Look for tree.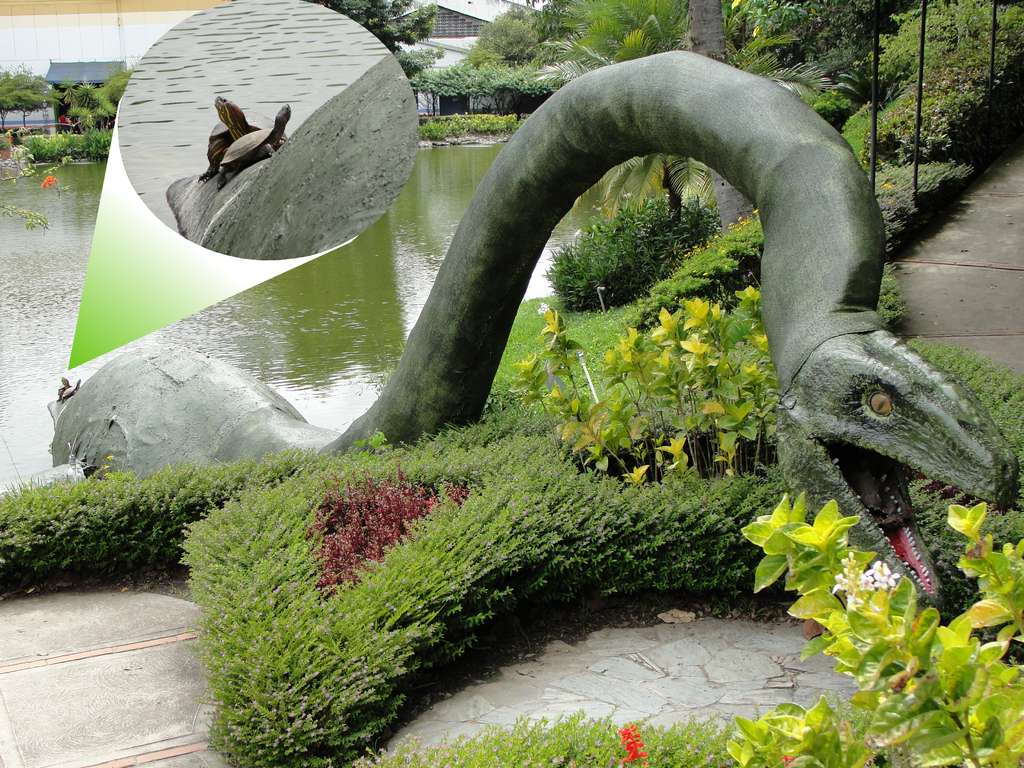
Found: x1=470, y1=0, x2=563, y2=109.
